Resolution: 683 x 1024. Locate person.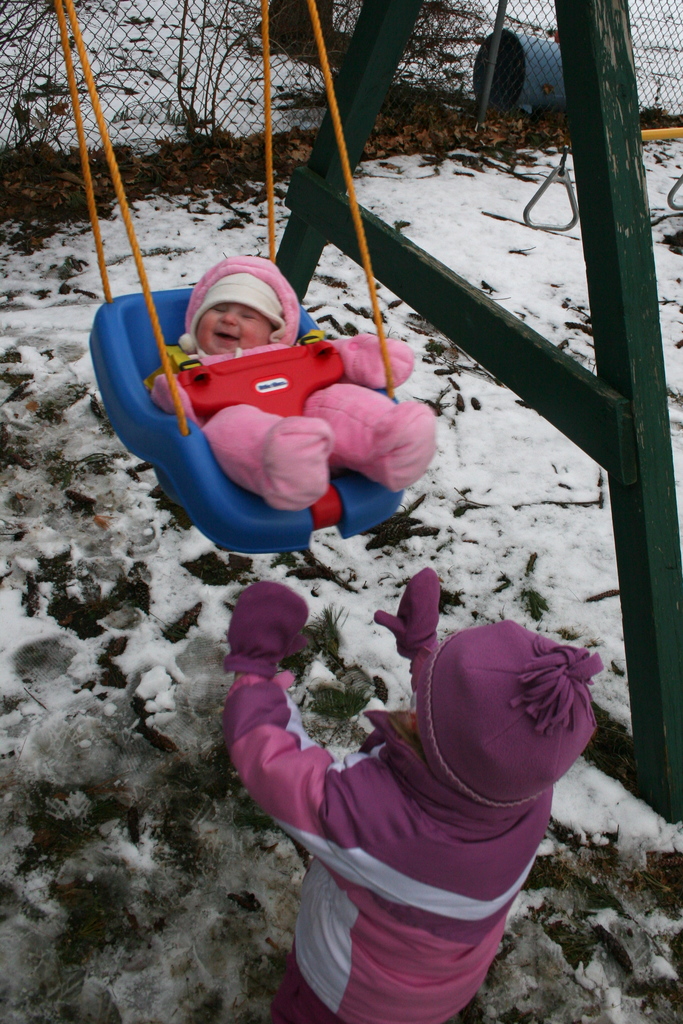
[left=118, top=230, right=419, bottom=540].
